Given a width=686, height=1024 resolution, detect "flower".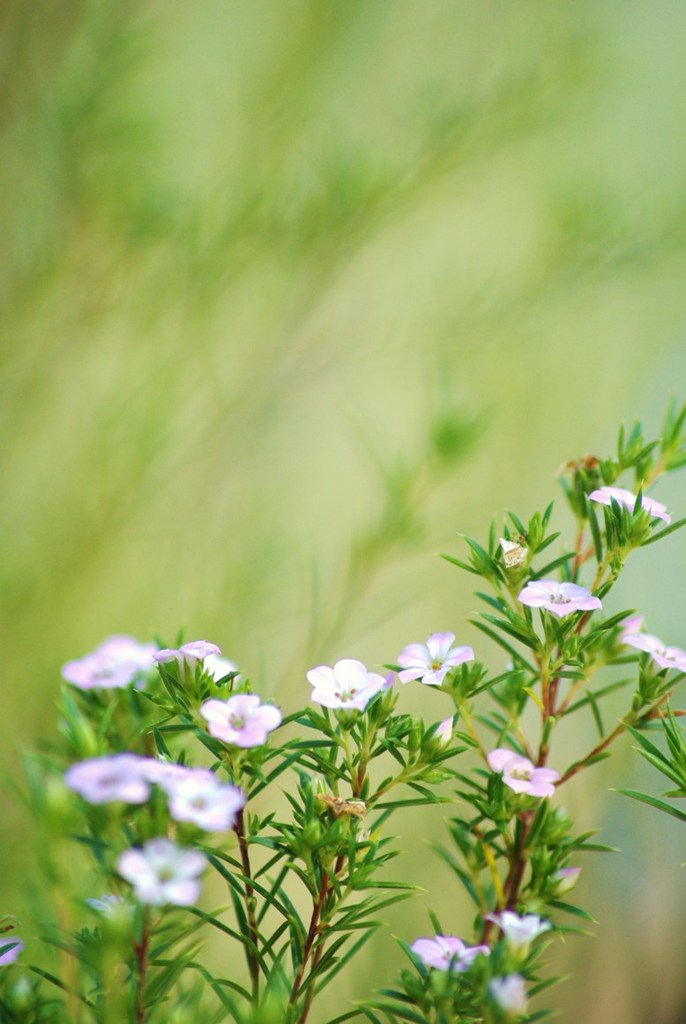
x1=490 y1=745 x2=560 y2=794.
